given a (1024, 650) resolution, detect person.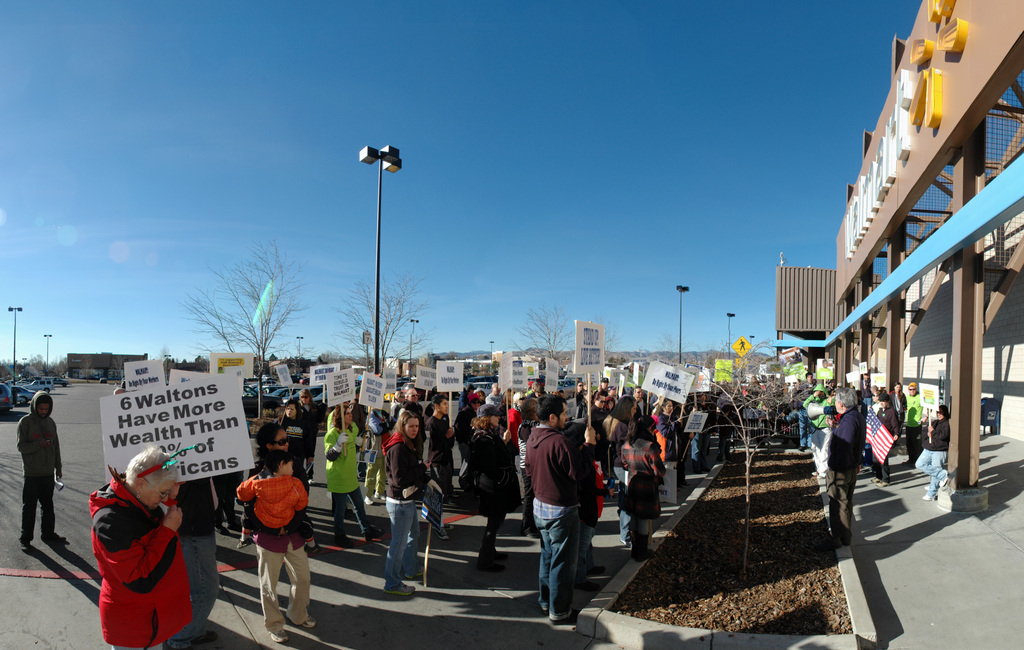
(x1=623, y1=416, x2=663, y2=547).
